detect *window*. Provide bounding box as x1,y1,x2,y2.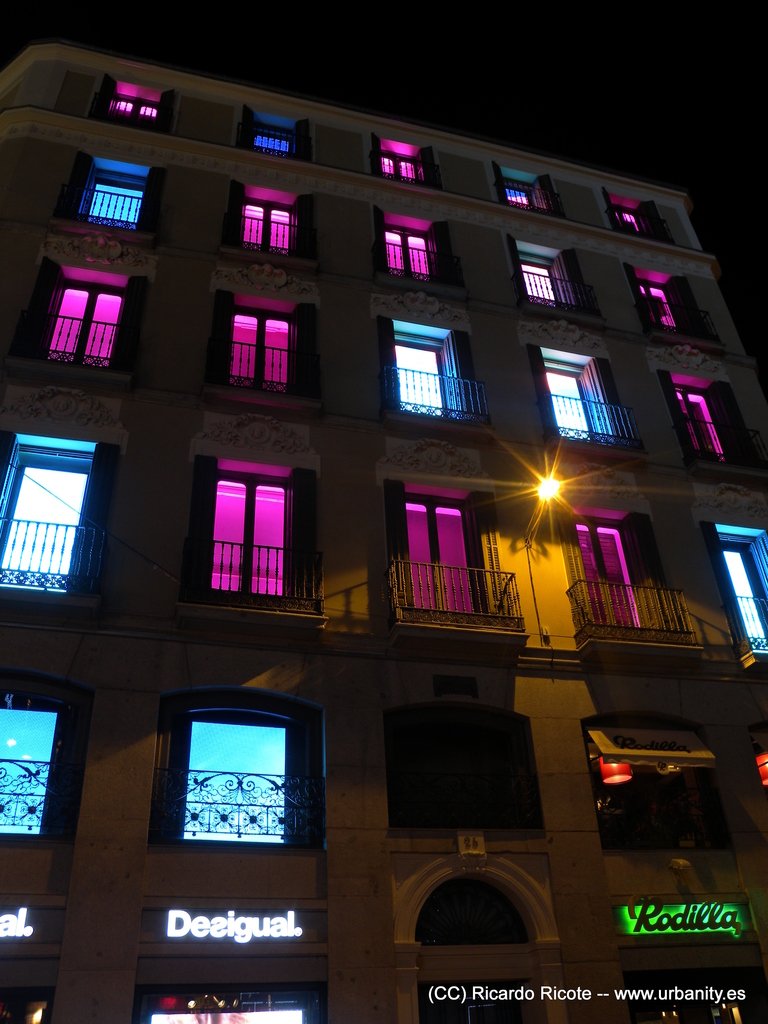
222,316,296,394.
